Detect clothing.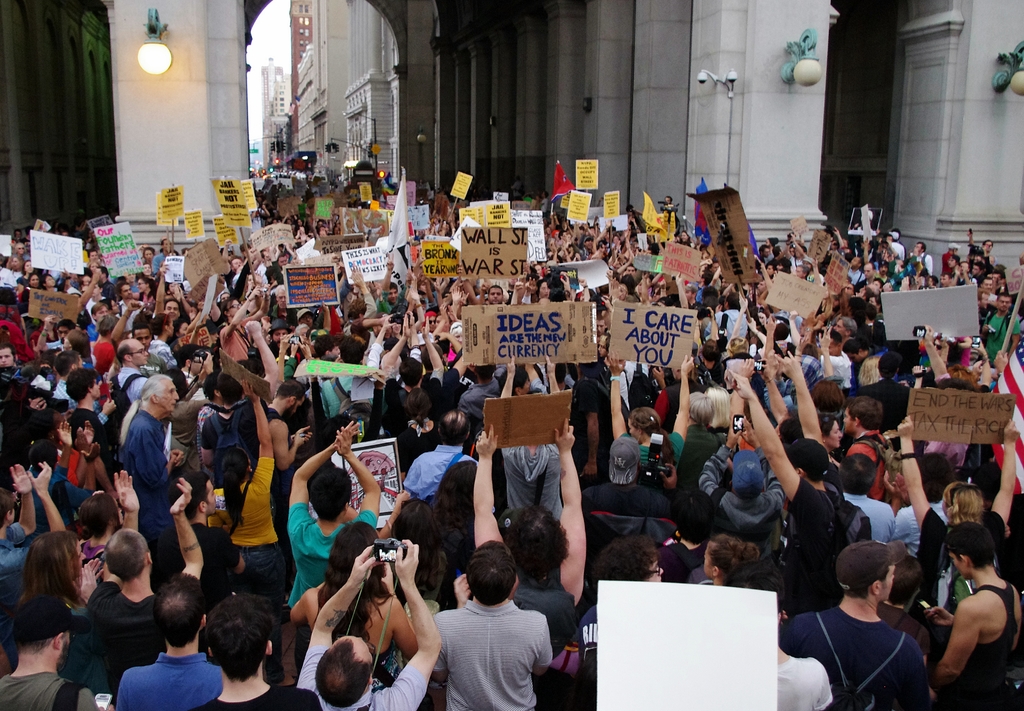
Detected at bbox=[398, 442, 471, 502].
